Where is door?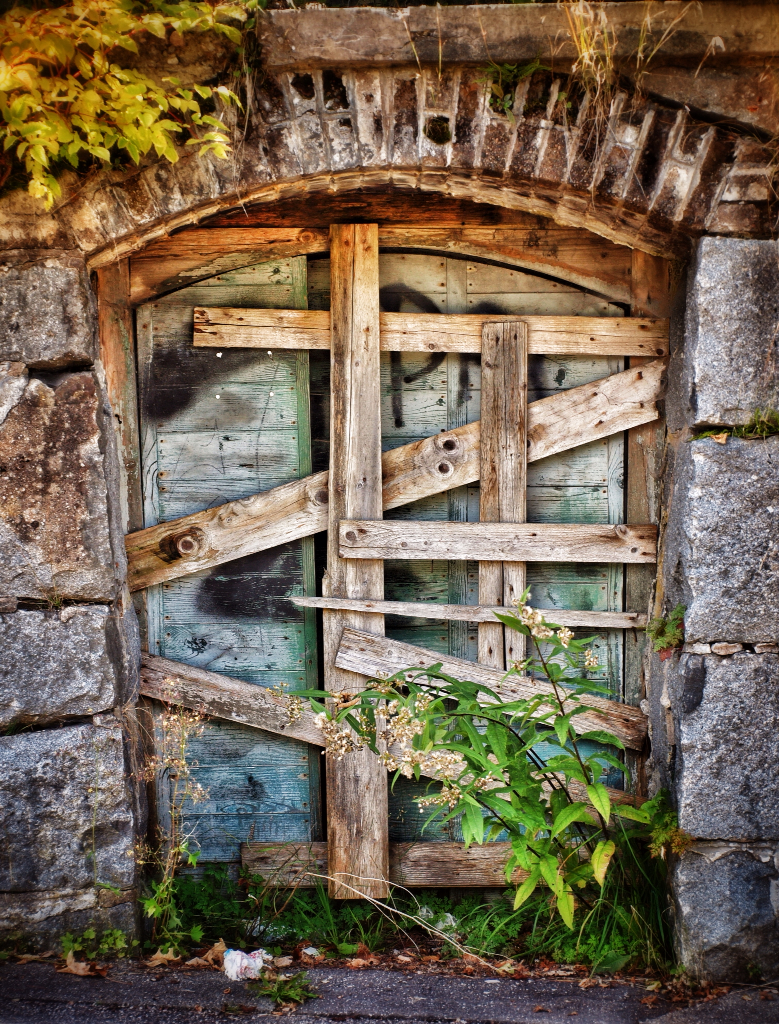
Rect(115, 179, 676, 958).
